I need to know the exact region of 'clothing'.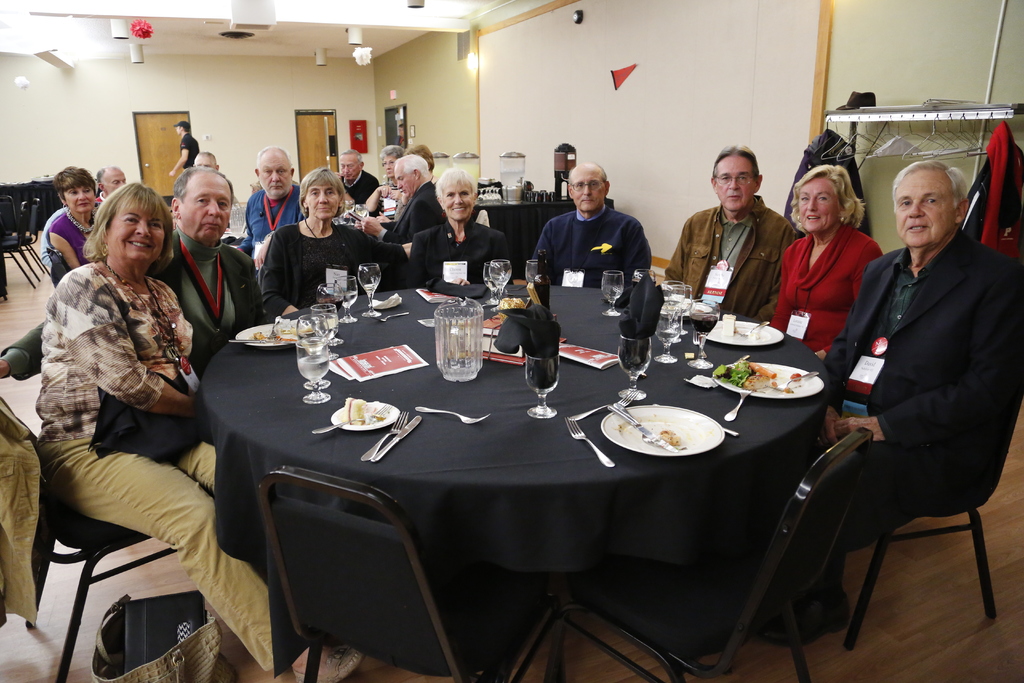
Region: left=339, top=165, right=379, bottom=210.
